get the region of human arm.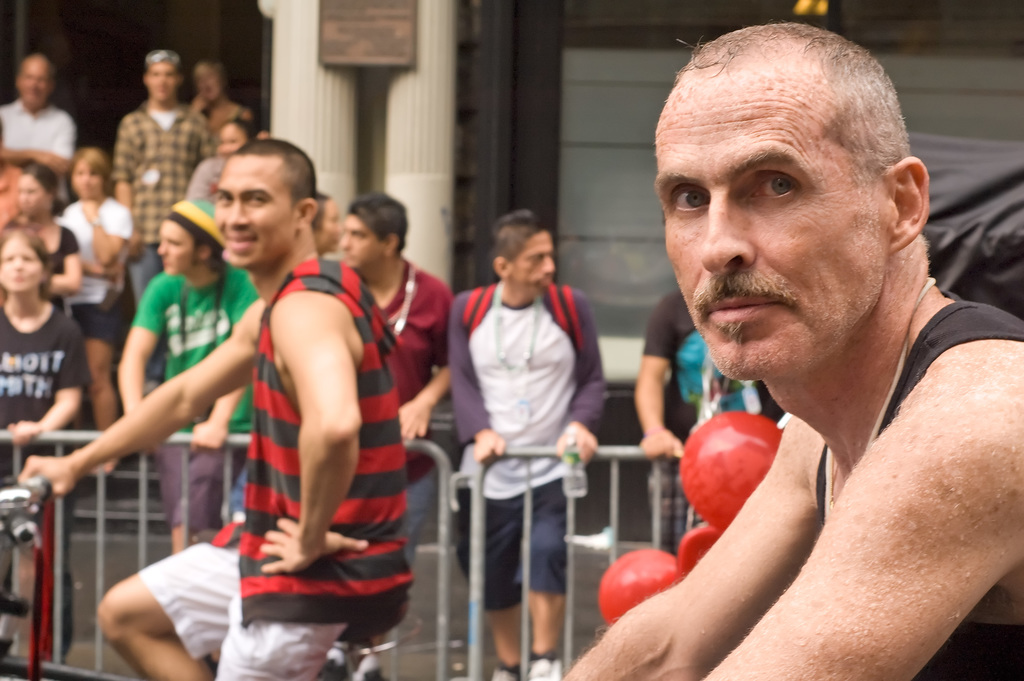
<bbox>554, 284, 612, 466</bbox>.
